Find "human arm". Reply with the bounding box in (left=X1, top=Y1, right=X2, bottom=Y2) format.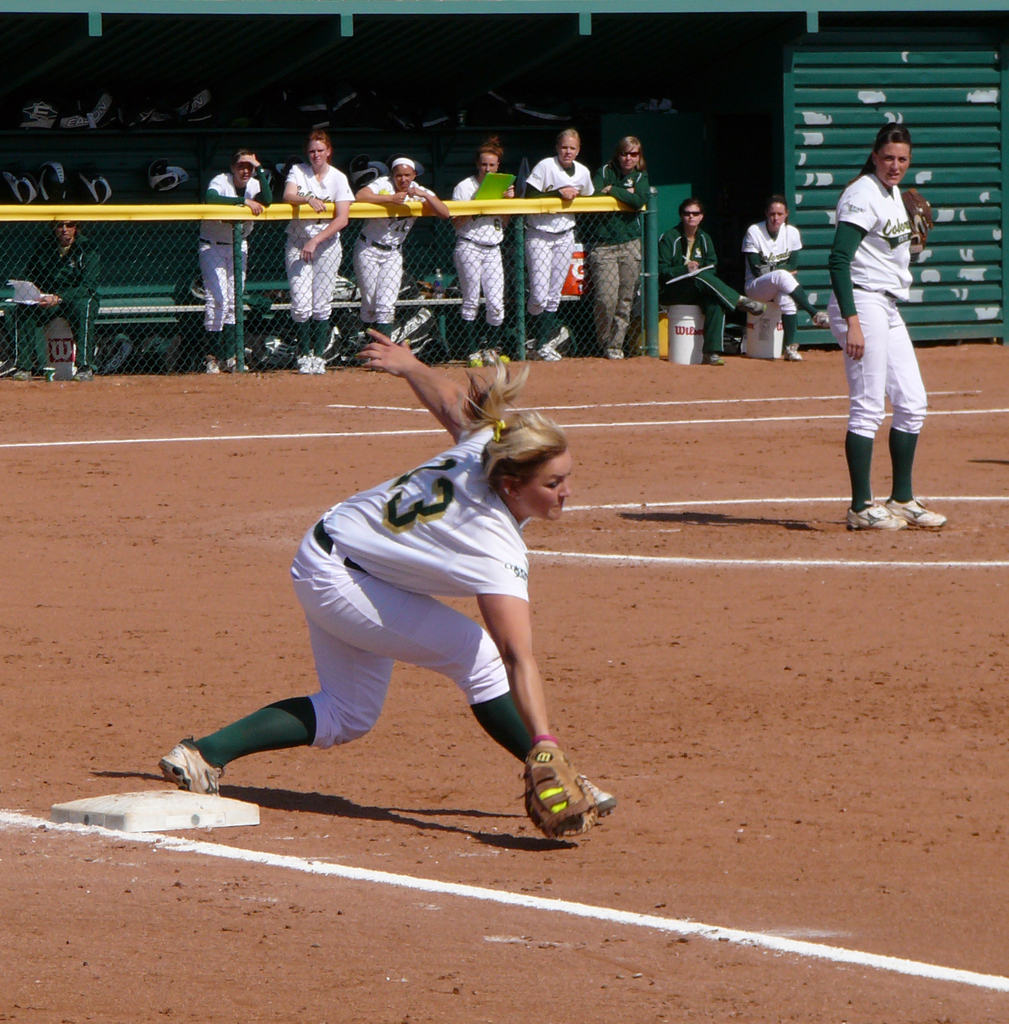
(left=619, top=169, right=649, bottom=204).
